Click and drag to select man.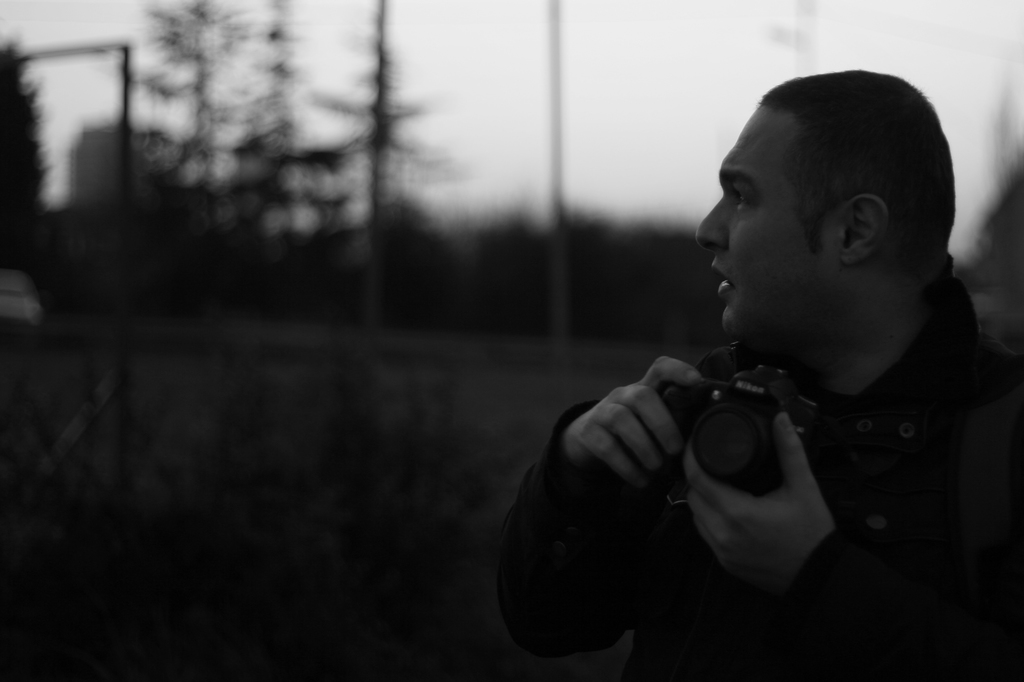
Selection: detection(485, 65, 1023, 649).
